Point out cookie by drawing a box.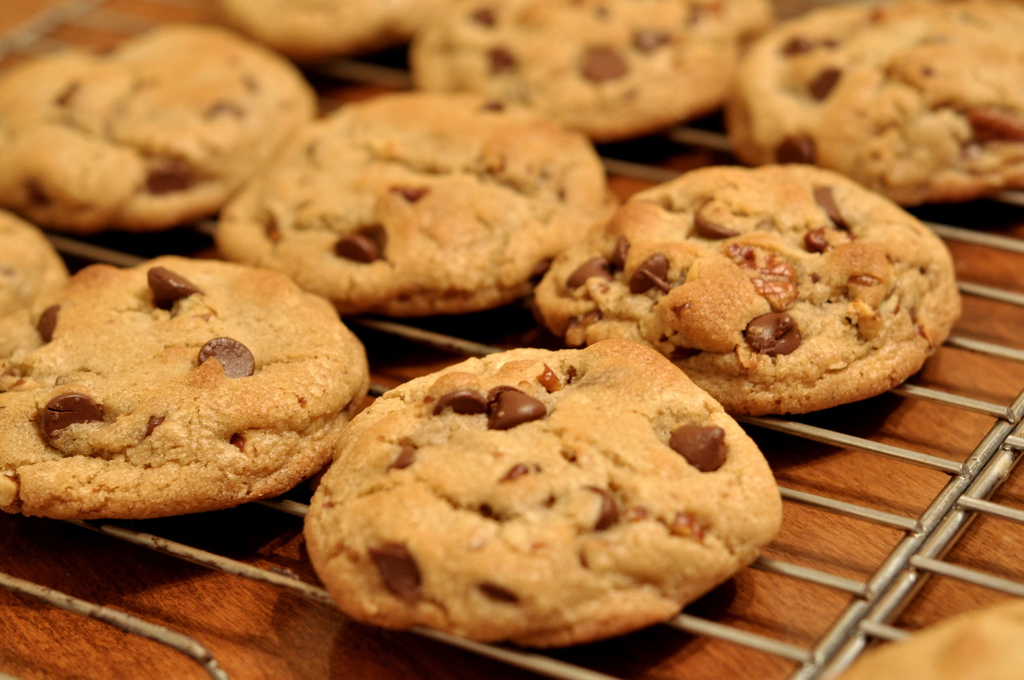
select_region(726, 0, 1023, 207).
